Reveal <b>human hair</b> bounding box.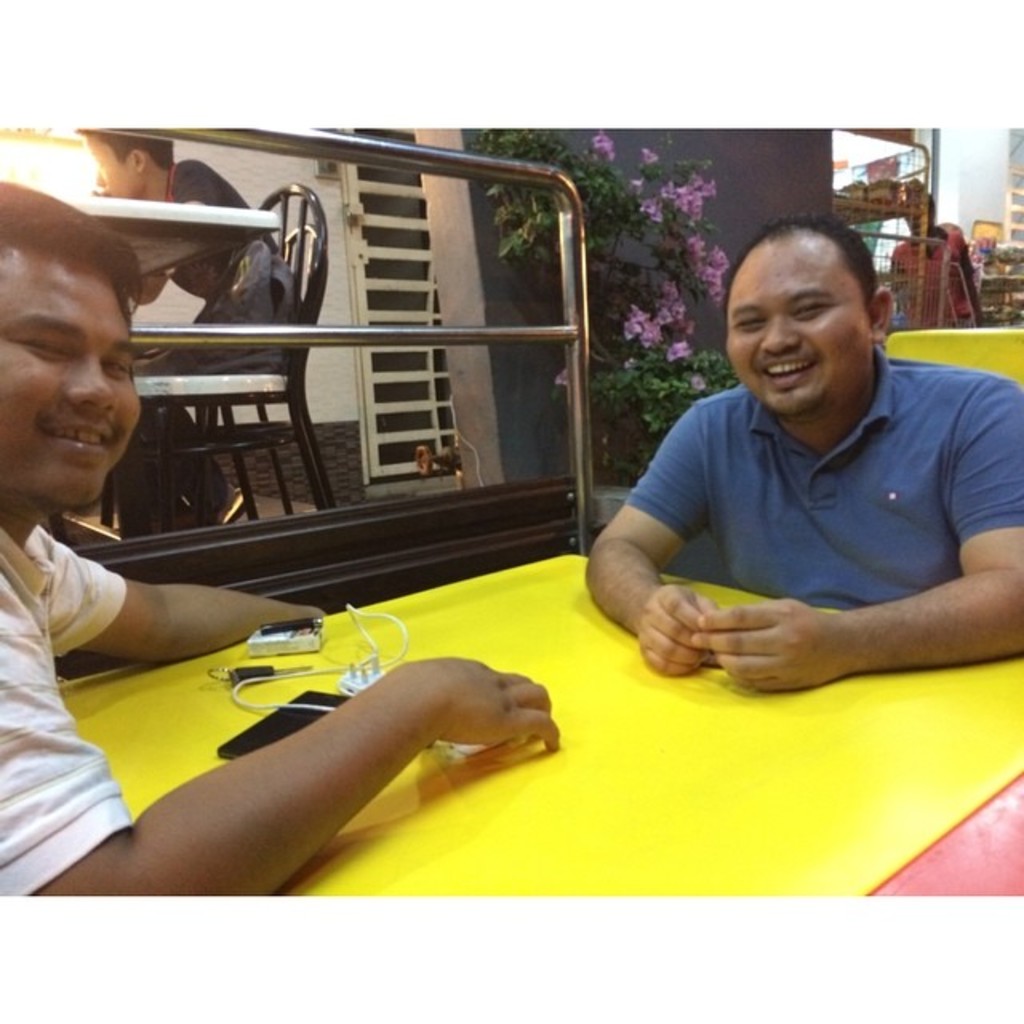
Revealed: Rect(720, 213, 883, 341).
